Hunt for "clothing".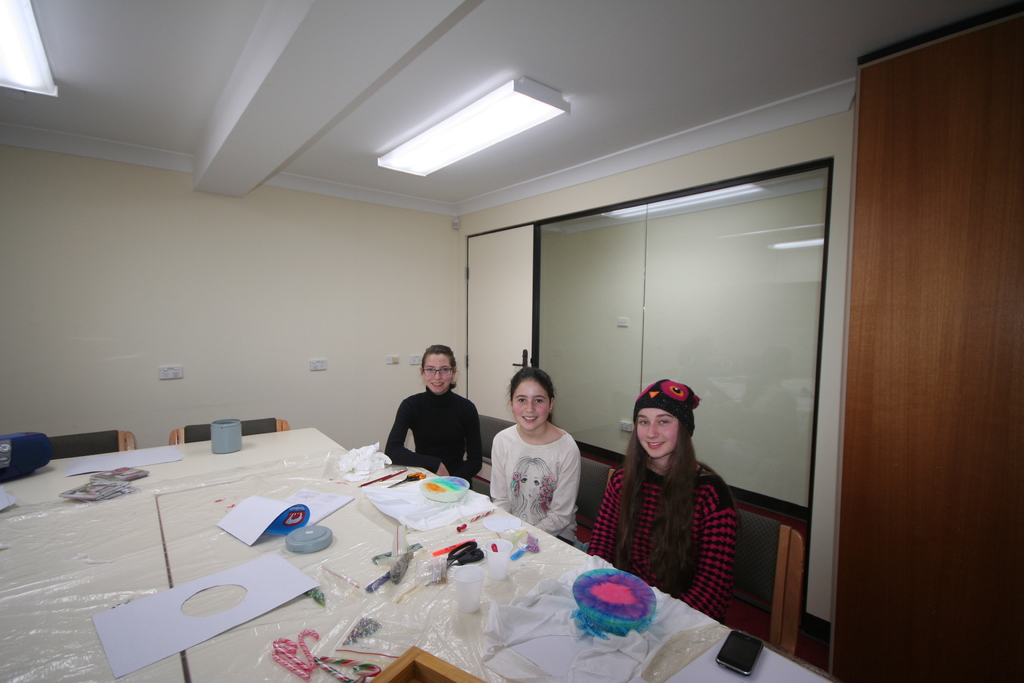
Hunted down at 585:456:737:623.
